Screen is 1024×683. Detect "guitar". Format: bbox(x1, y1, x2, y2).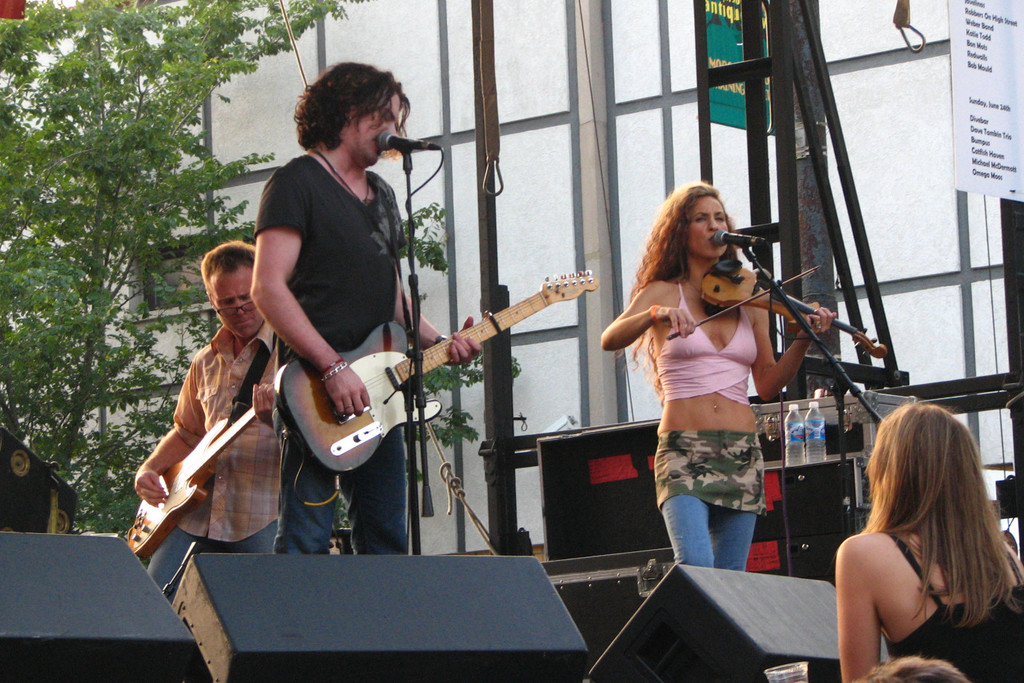
bbox(273, 256, 583, 495).
